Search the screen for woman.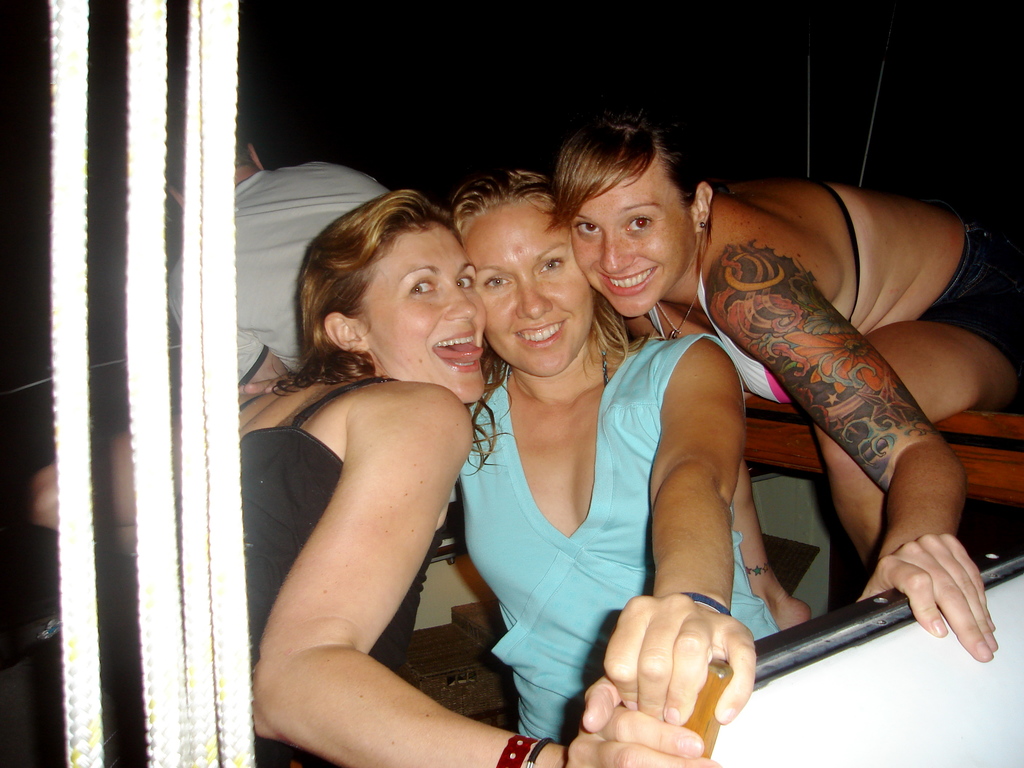
Found at [left=19, top=188, right=721, bottom=767].
